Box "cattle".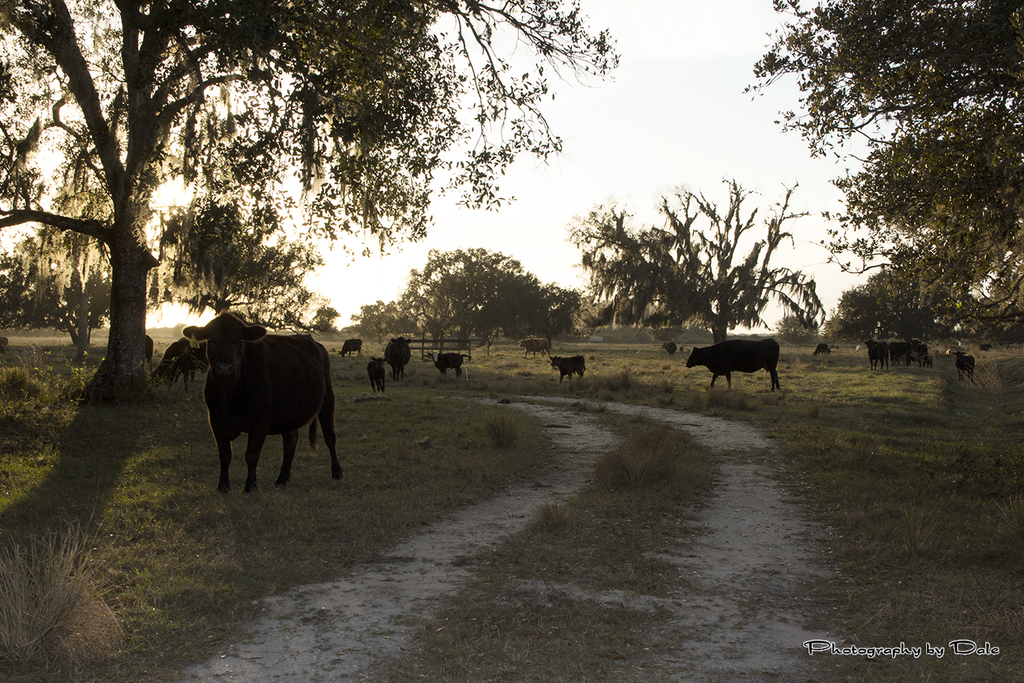
(x1=886, y1=339, x2=932, y2=365).
